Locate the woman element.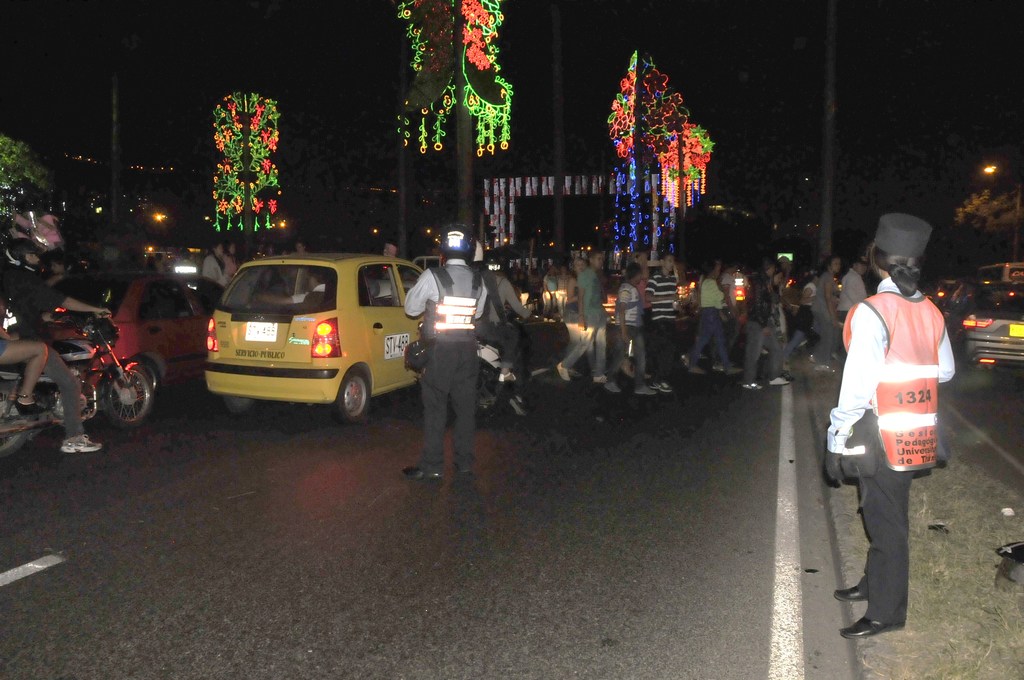
Element bbox: <box>221,243,245,281</box>.
